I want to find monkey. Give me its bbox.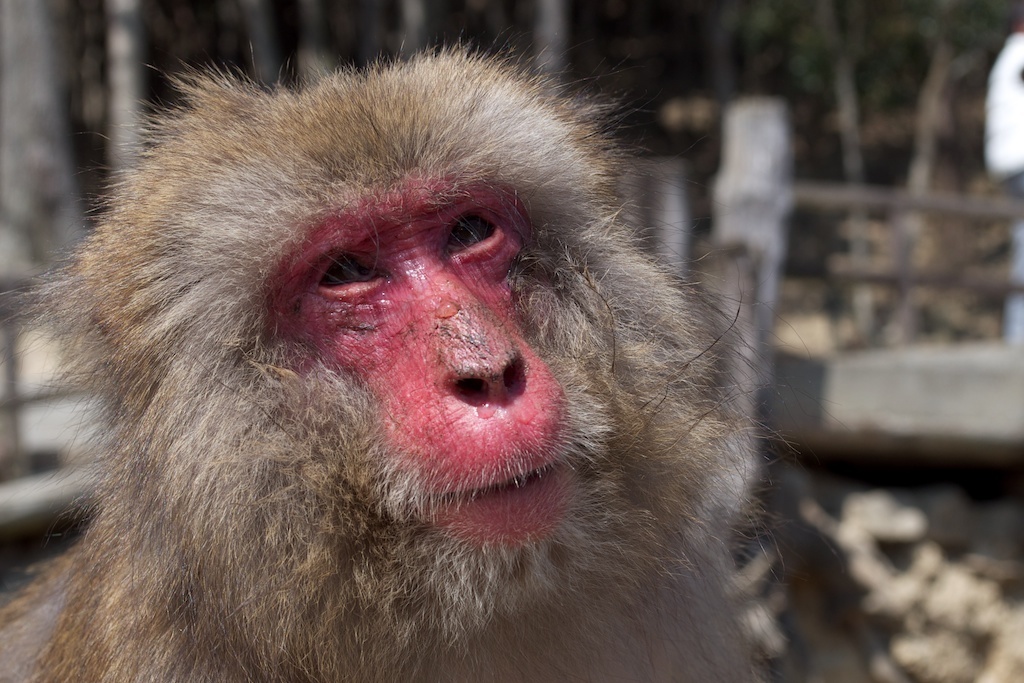
<region>0, 33, 795, 682</region>.
